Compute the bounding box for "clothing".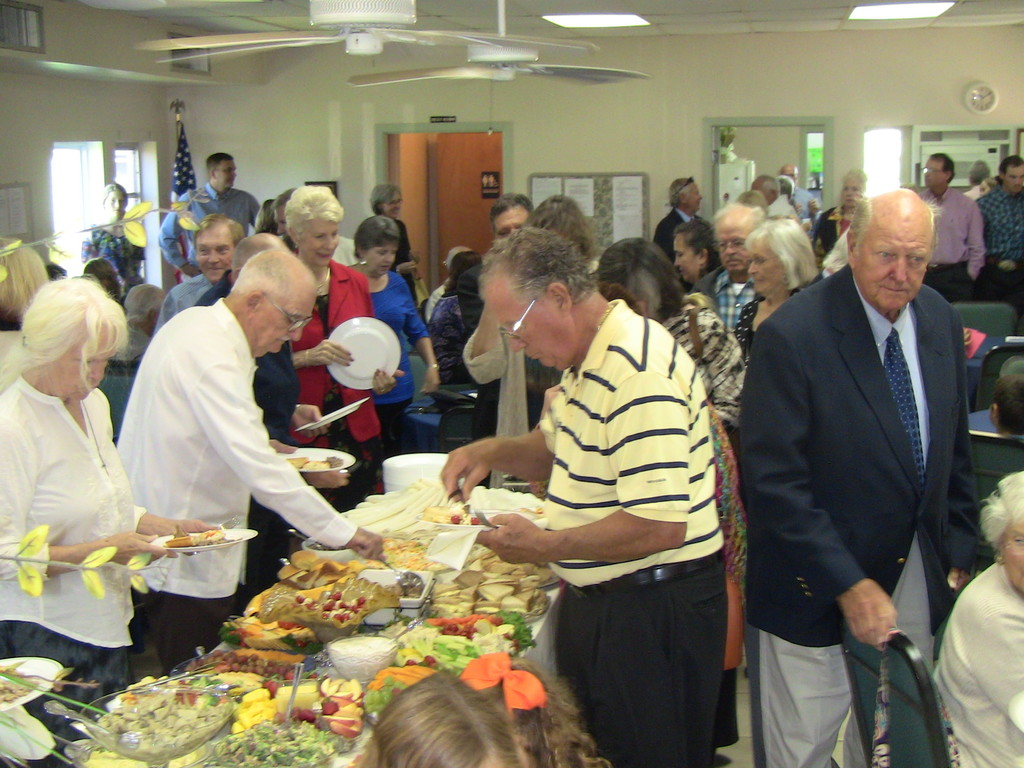
[528, 289, 726, 767].
